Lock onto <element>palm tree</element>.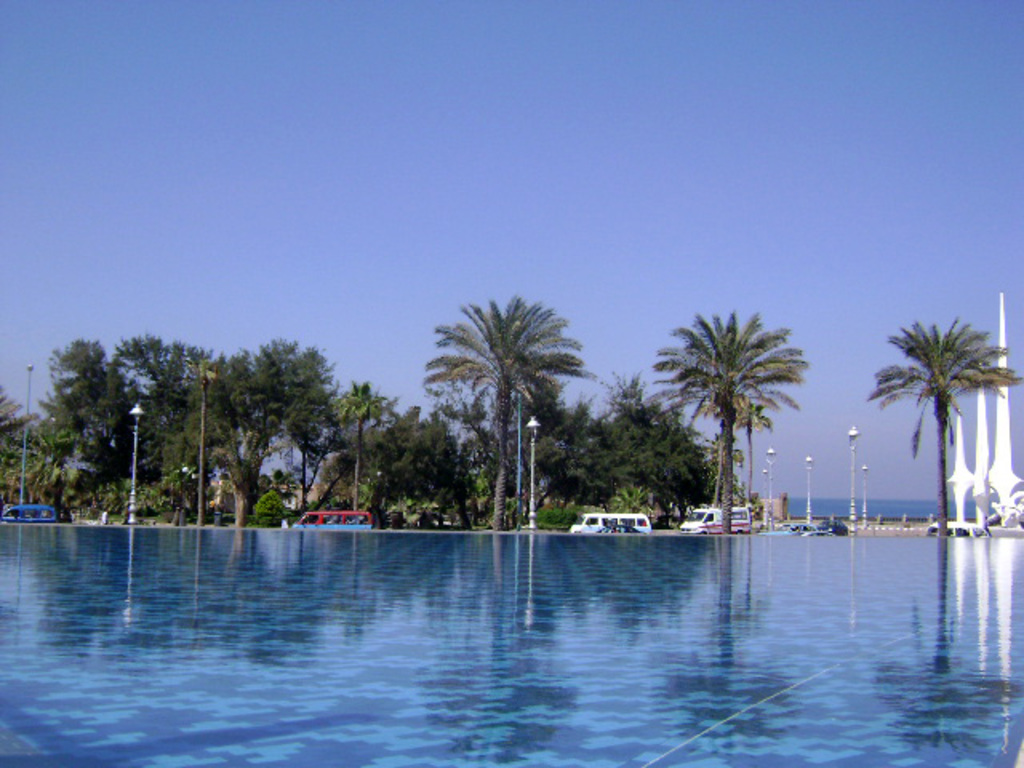
Locked: x1=424 y1=299 x2=574 y2=517.
